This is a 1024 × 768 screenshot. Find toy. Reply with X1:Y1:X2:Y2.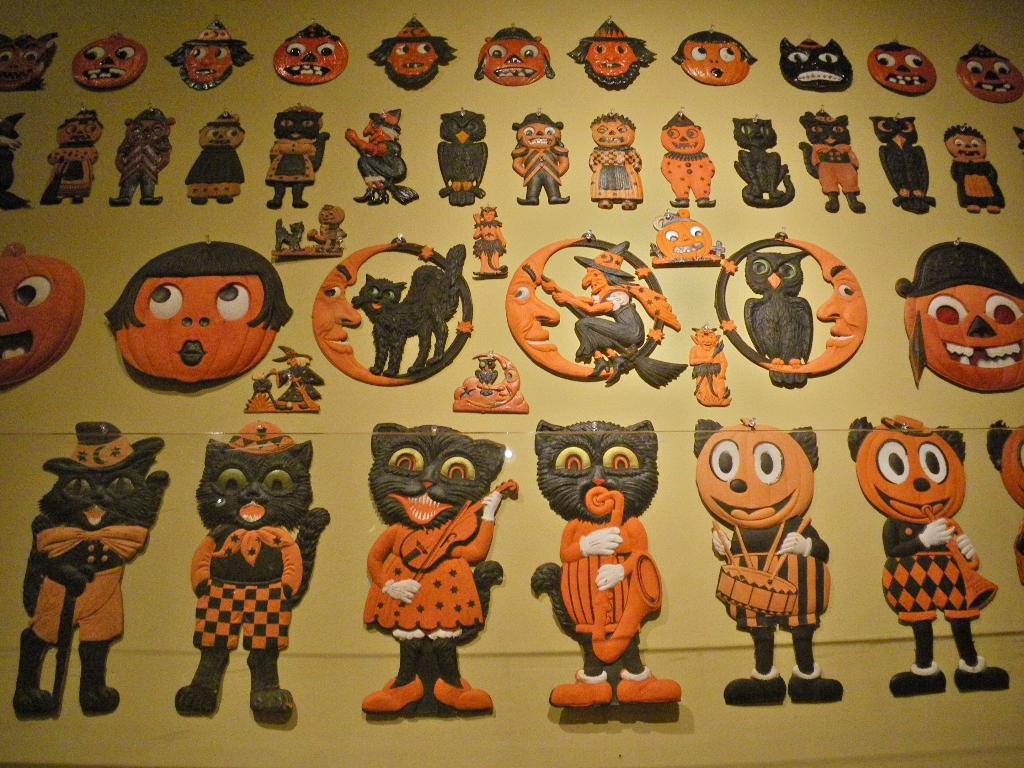
0:239:89:390.
